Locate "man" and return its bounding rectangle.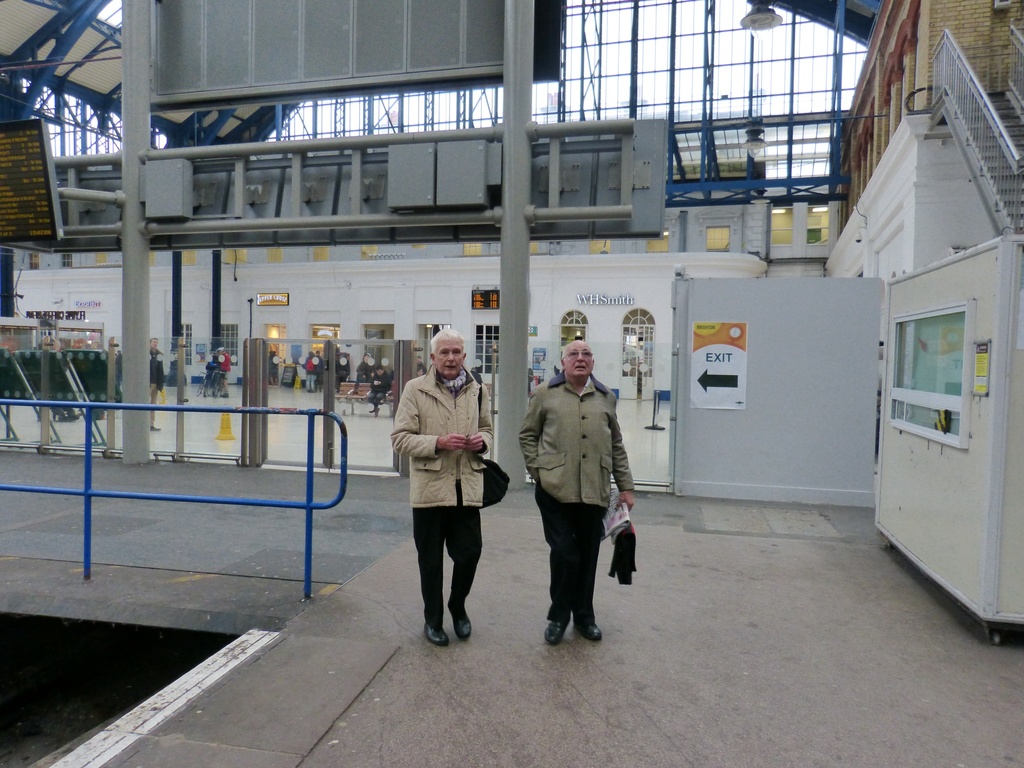
<region>300, 353, 315, 393</region>.
